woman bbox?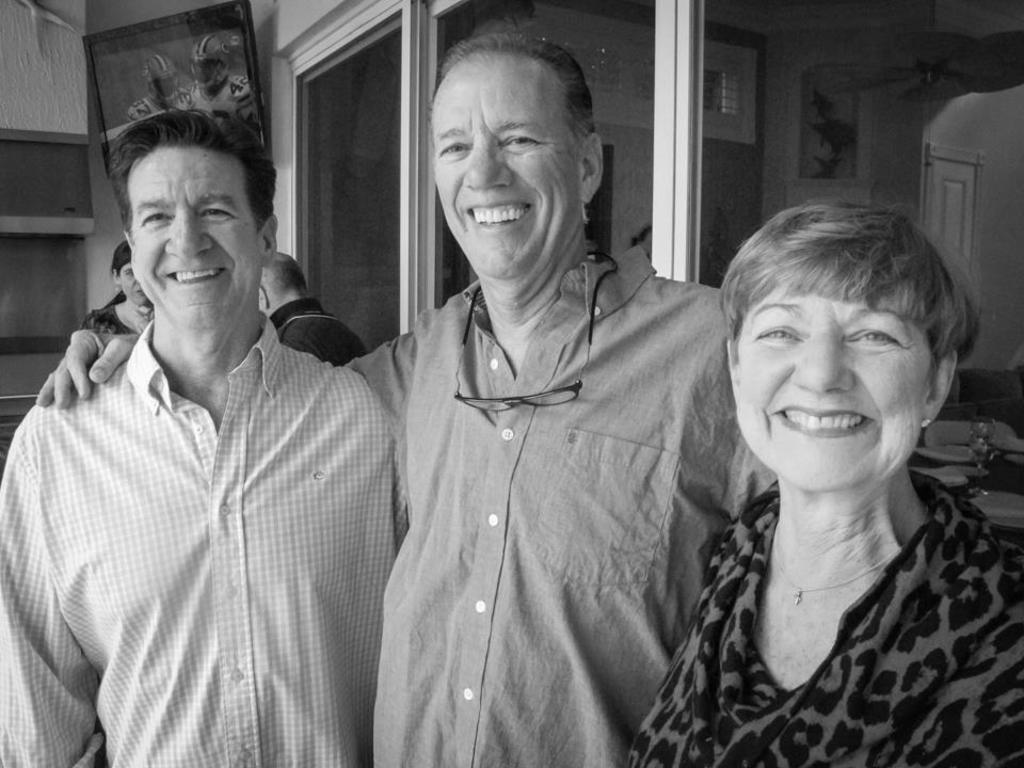
{"left": 618, "top": 171, "right": 1023, "bottom": 754}
